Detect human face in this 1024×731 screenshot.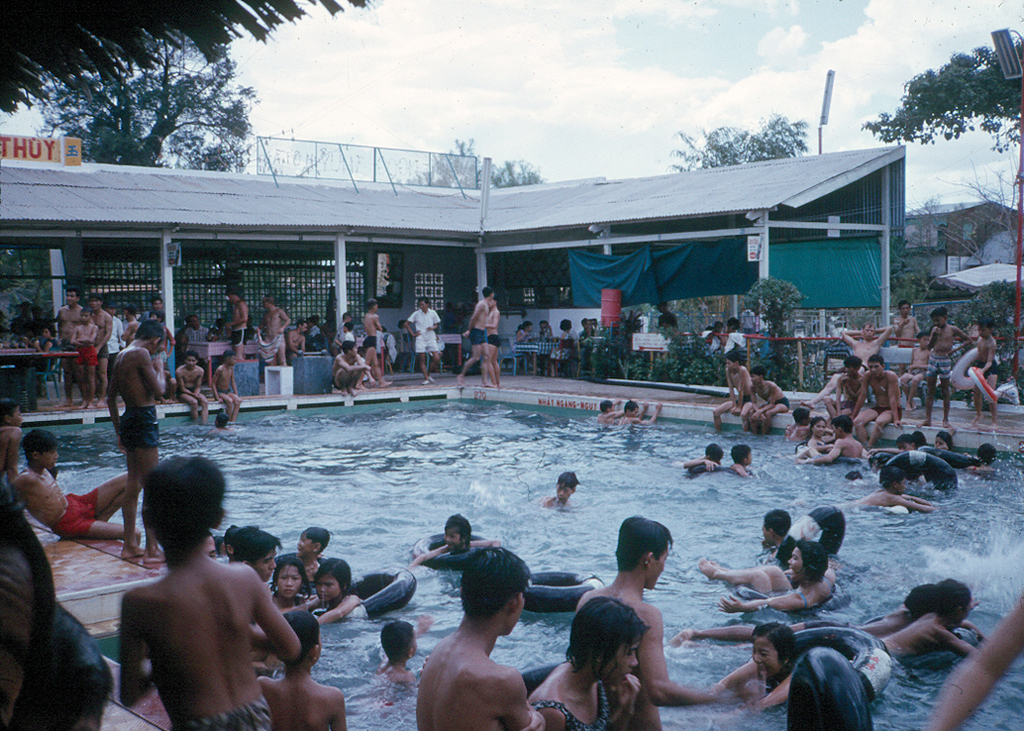
Detection: left=283, top=563, right=304, bottom=602.
